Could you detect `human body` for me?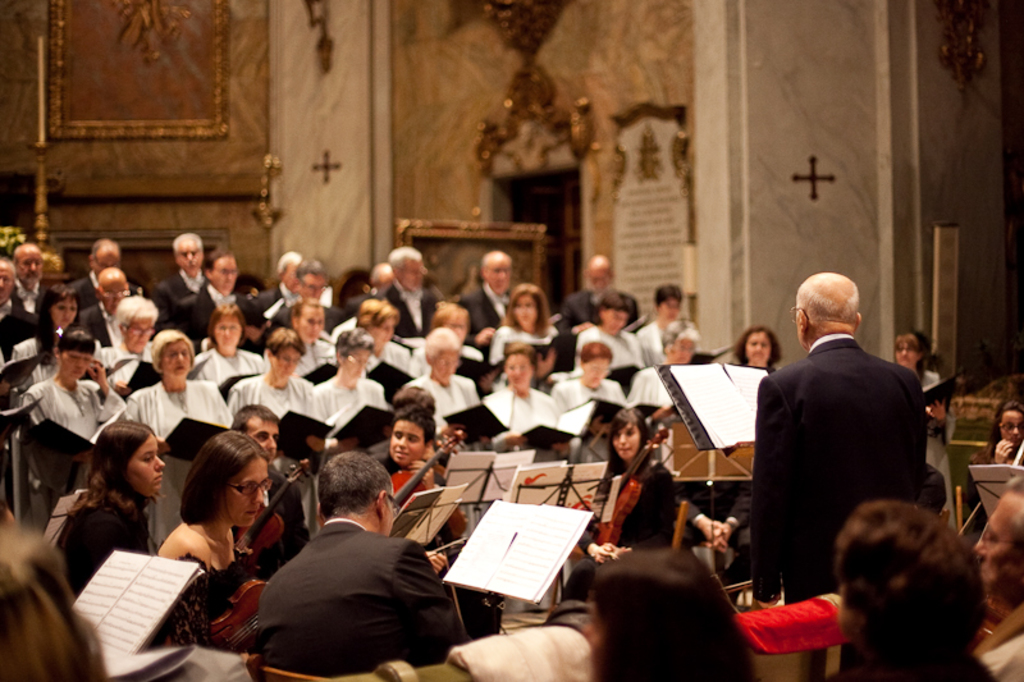
Detection result: rect(188, 306, 266, 384).
